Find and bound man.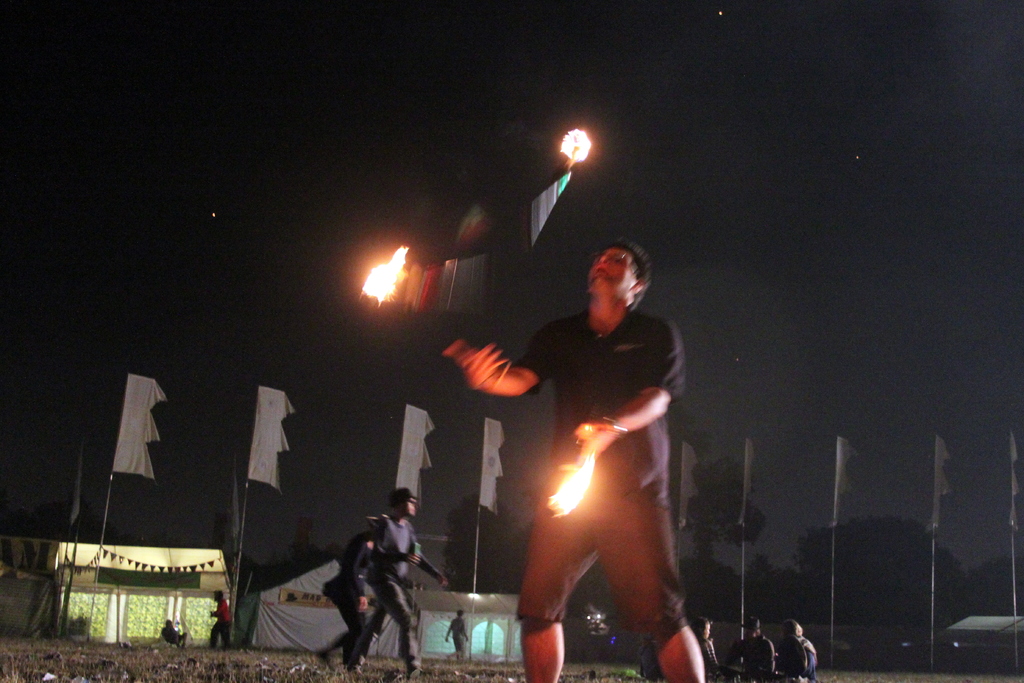
Bound: bbox=(206, 589, 232, 649).
